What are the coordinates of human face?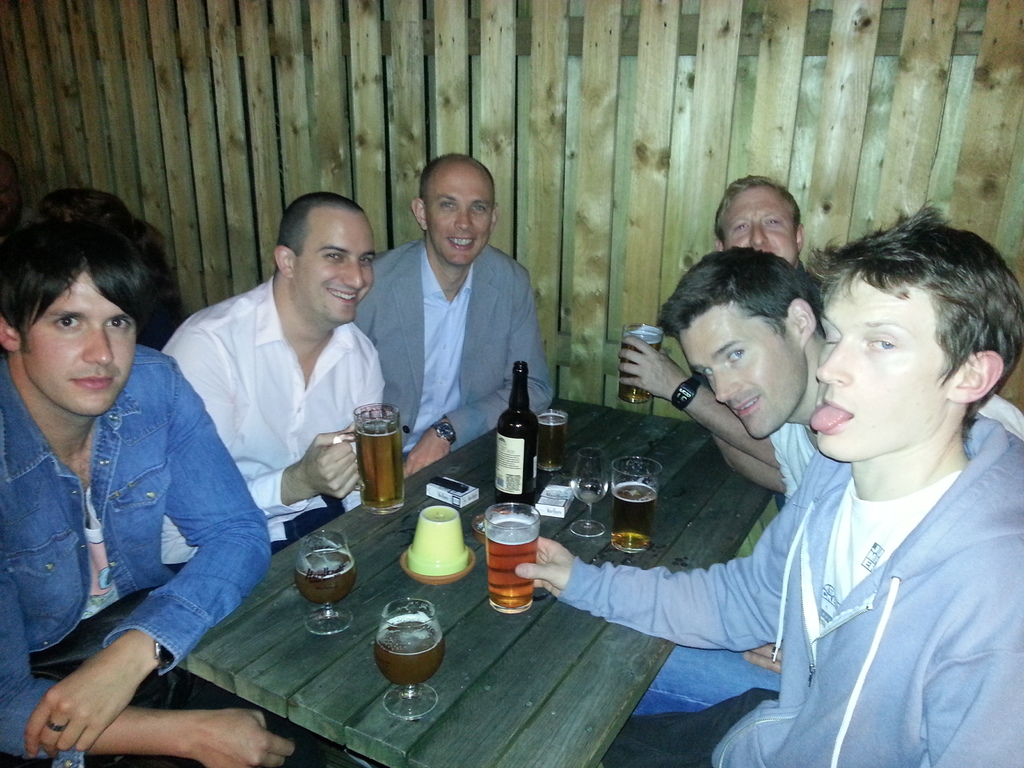
721 186 801 262.
